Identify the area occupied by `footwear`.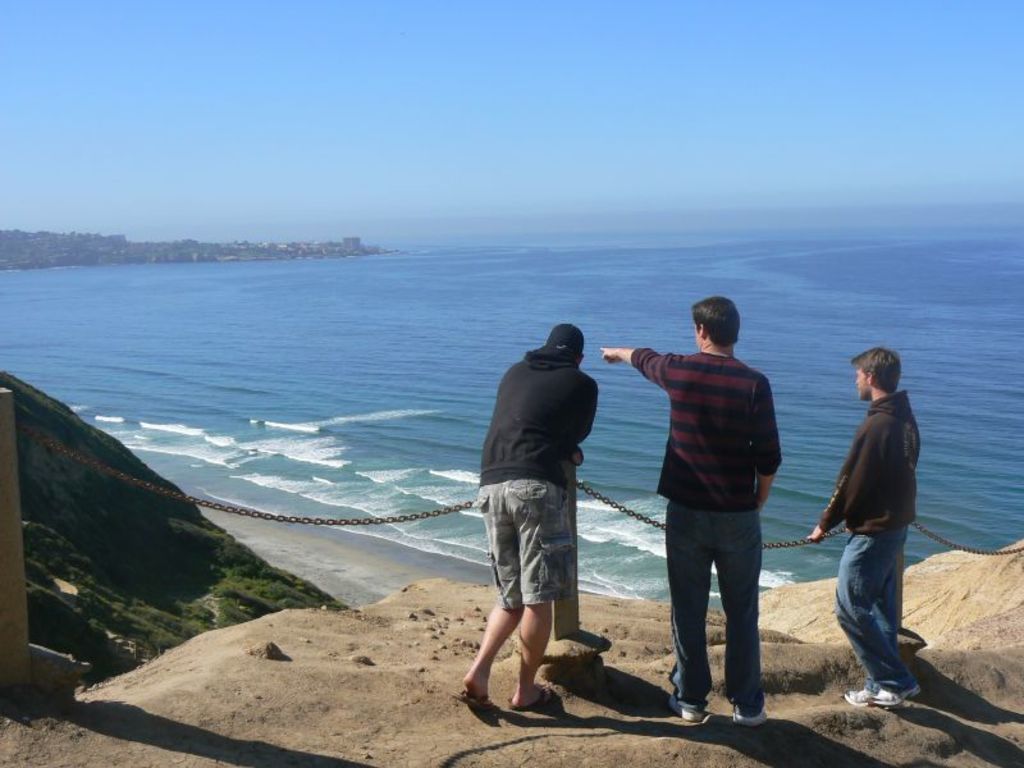
Area: bbox=(731, 704, 769, 728).
